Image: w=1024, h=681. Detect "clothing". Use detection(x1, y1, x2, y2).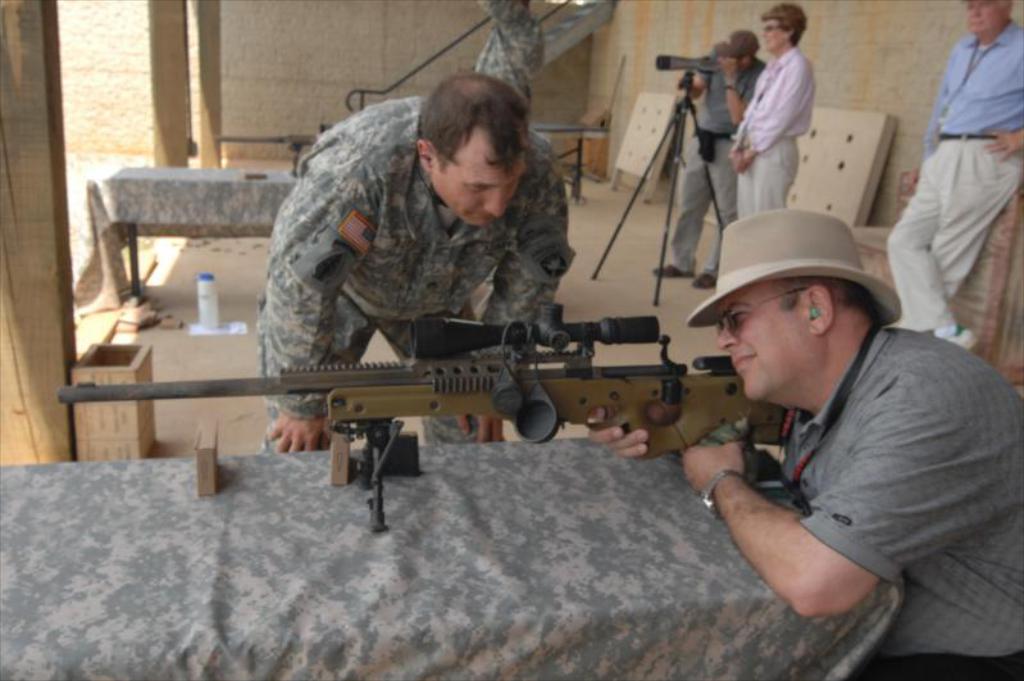
detection(251, 94, 573, 437).
